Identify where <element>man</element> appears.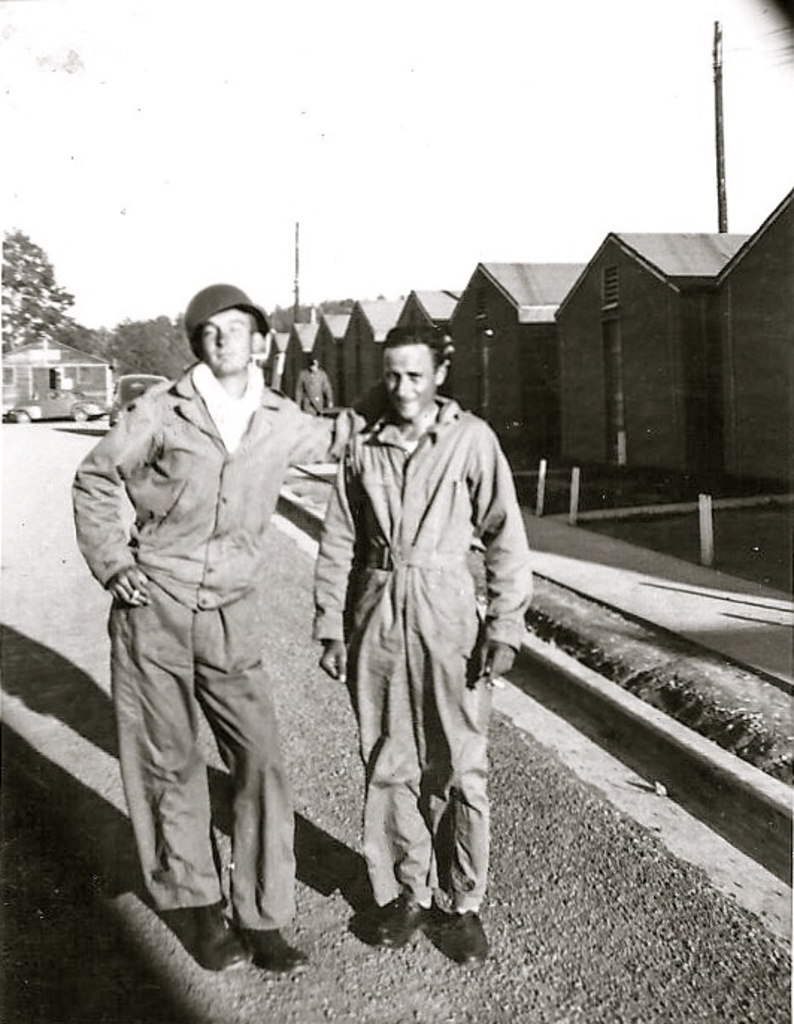
Appears at <region>78, 279, 343, 996</region>.
